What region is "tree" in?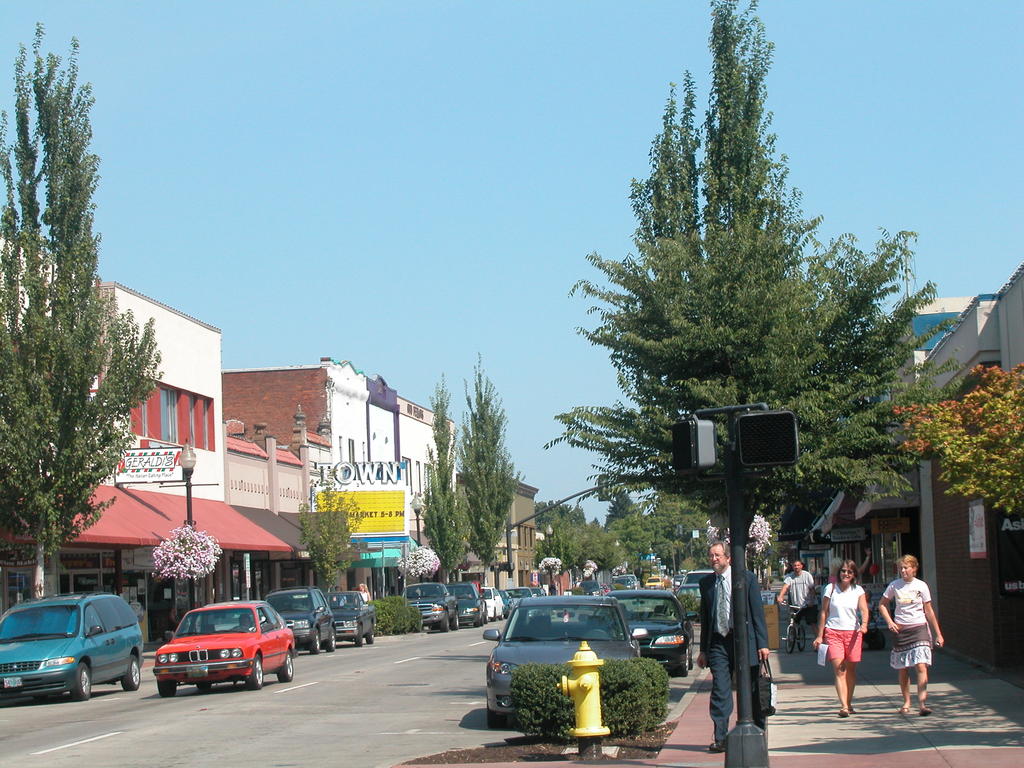
{"left": 577, "top": 45, "right": 893, "bottom": 527}.
